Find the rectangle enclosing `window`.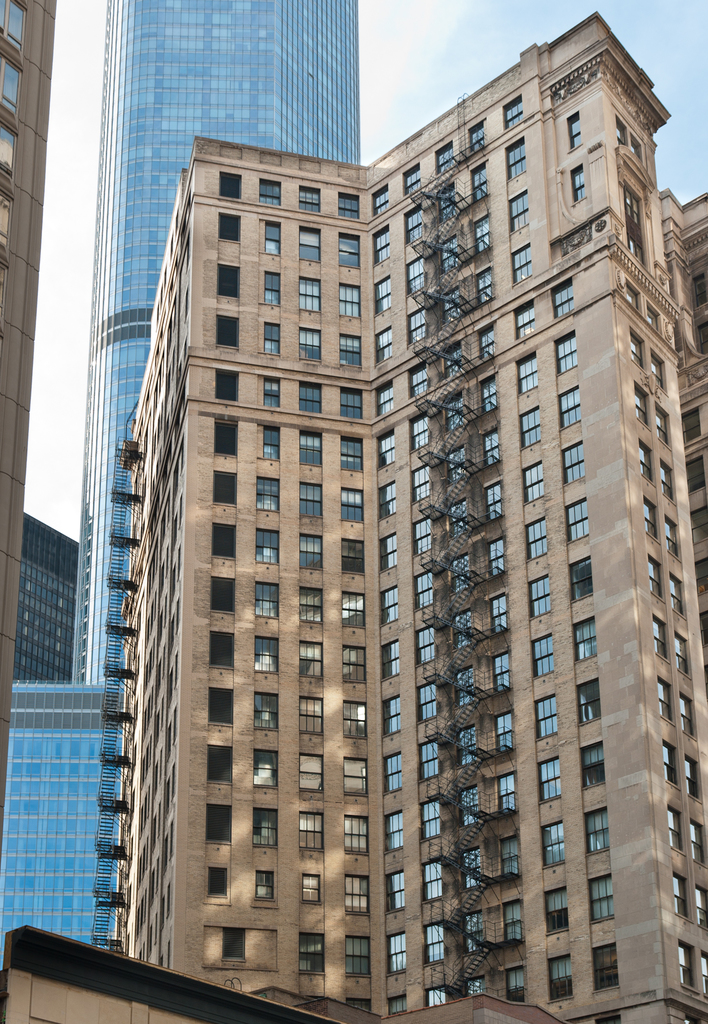
x1=266, y1=380, x2=281, y2=408.
